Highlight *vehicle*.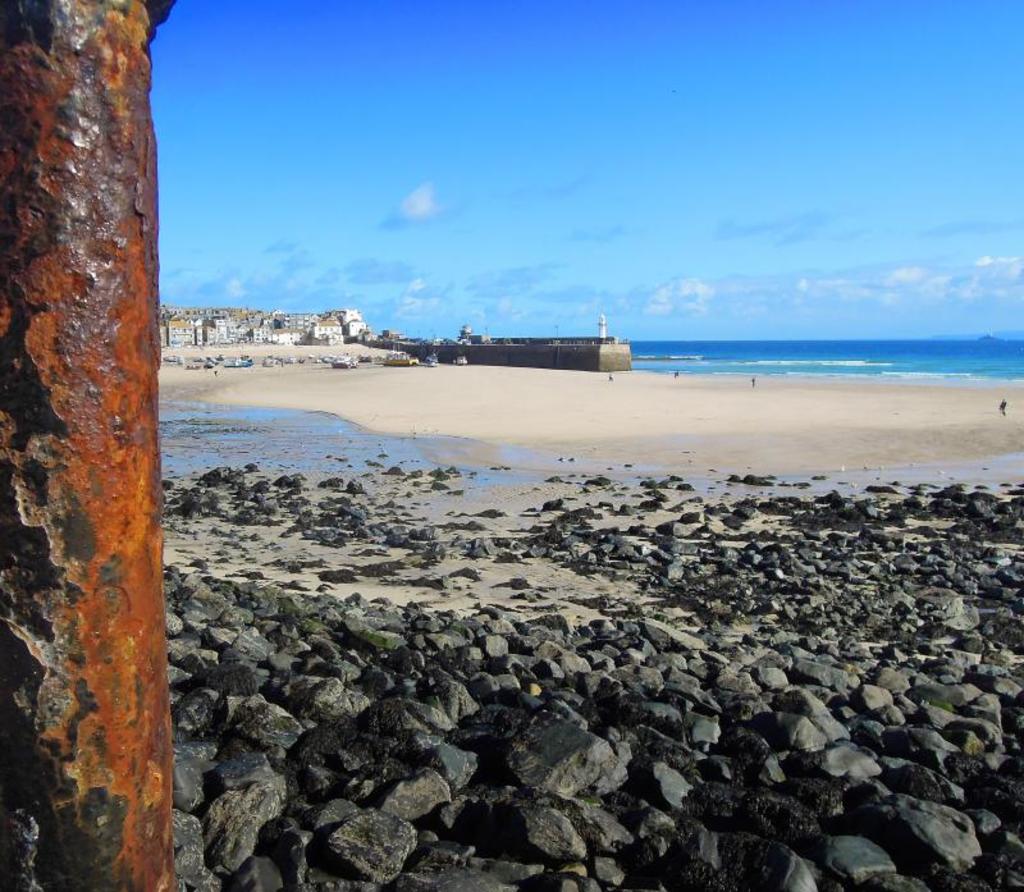
Highlighted region: 379 343 421 363.
